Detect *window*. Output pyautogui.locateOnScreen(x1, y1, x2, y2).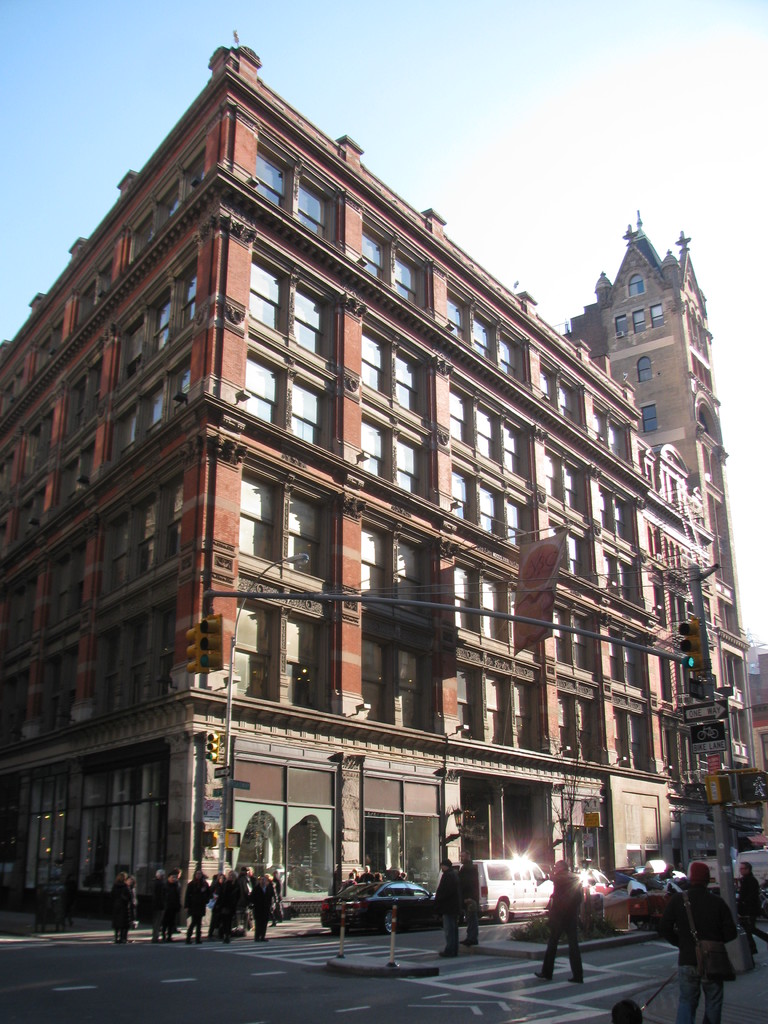
pyautogui.locateOnScreen(489, 674, 504, 742).
